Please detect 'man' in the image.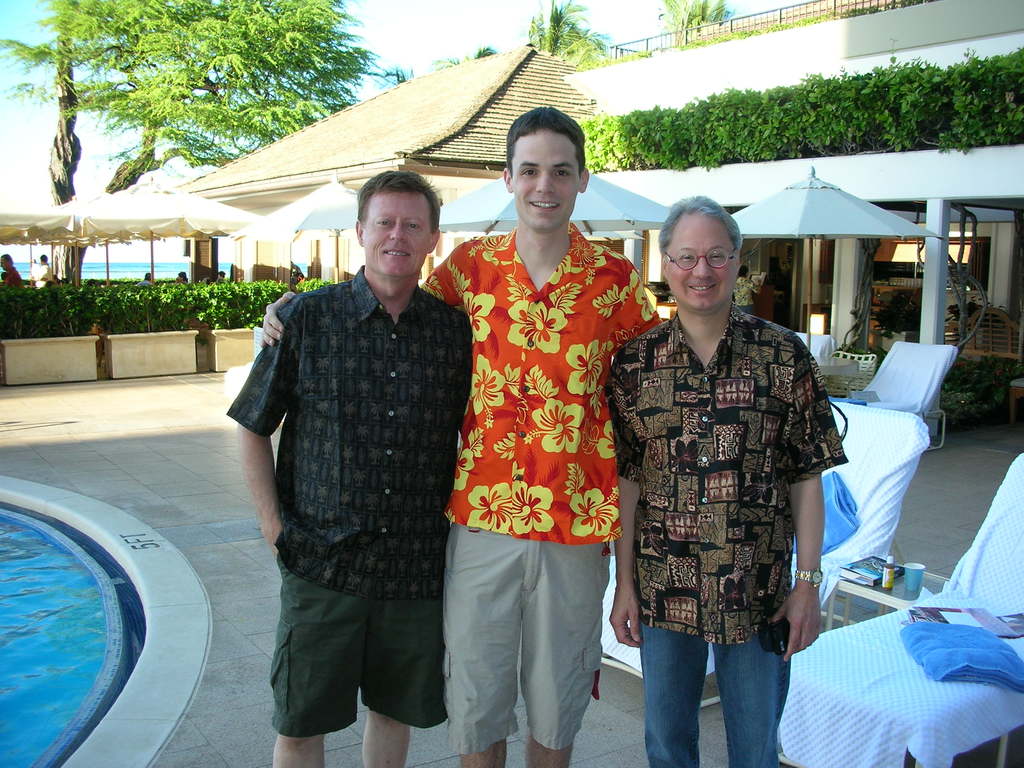
detection(258, 103, 663, 767).
